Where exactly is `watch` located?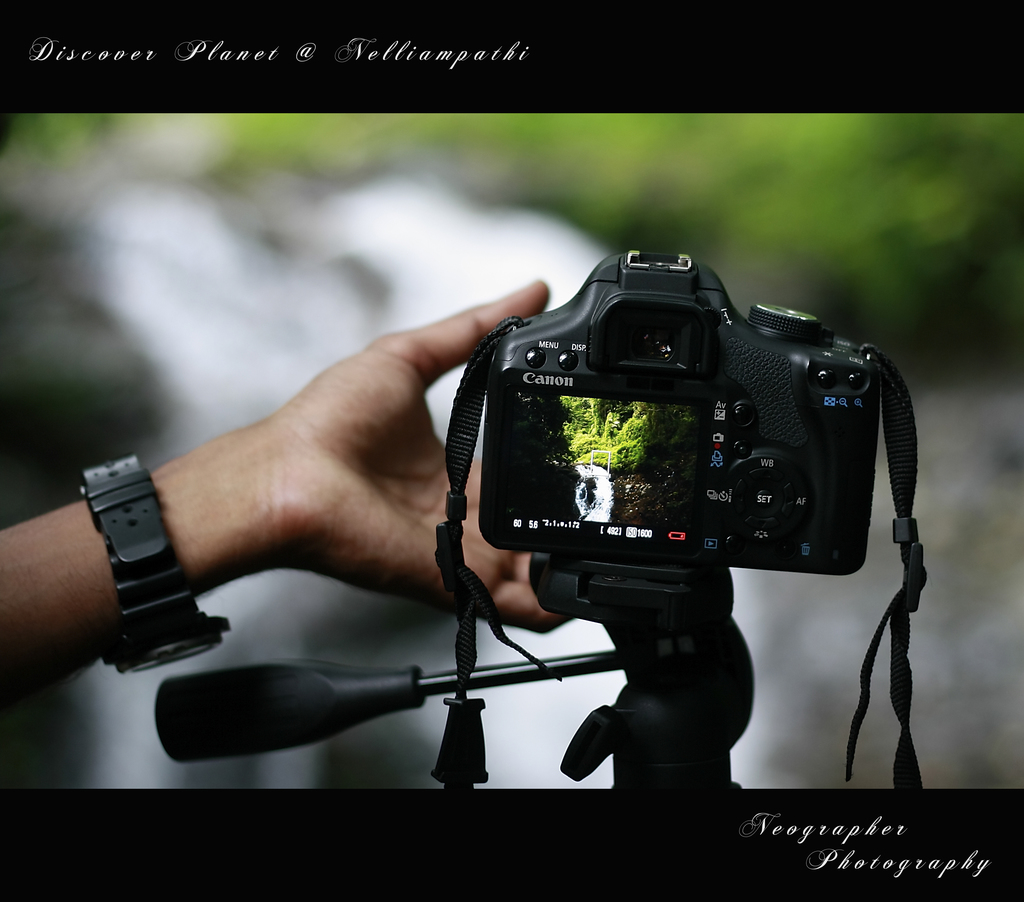
Its bounding box is {"x1": 81, "y1": 453, "x2": 229, "y2": 672}.
